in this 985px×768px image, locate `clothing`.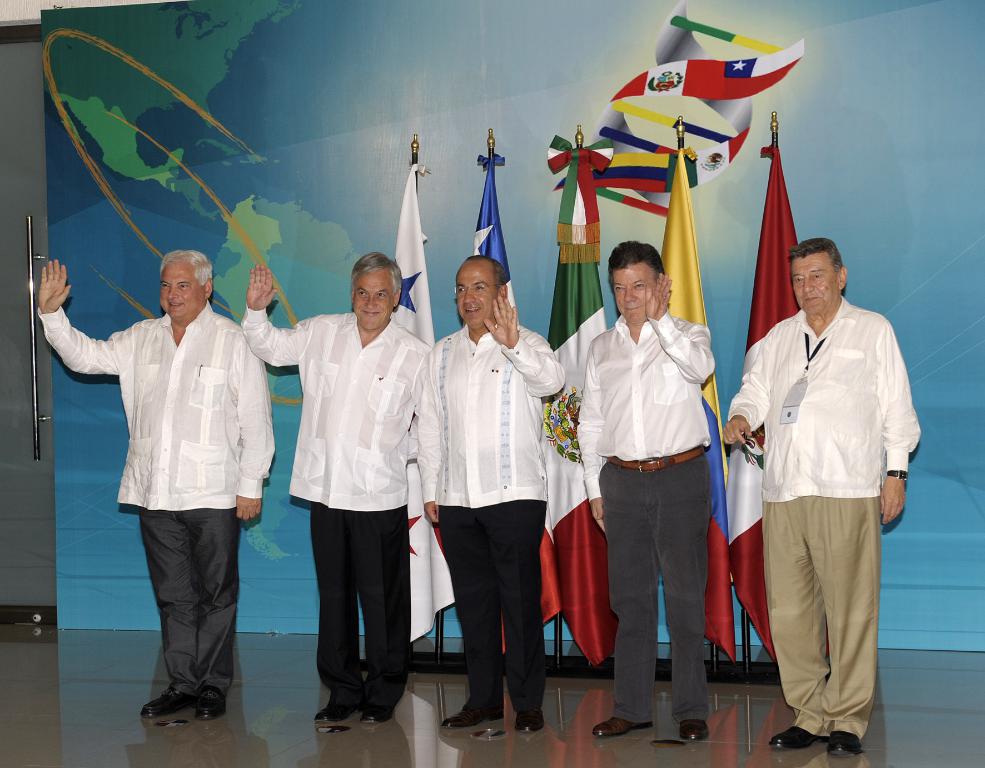
Bounding box: Rect(240, 312, 433, 698).
